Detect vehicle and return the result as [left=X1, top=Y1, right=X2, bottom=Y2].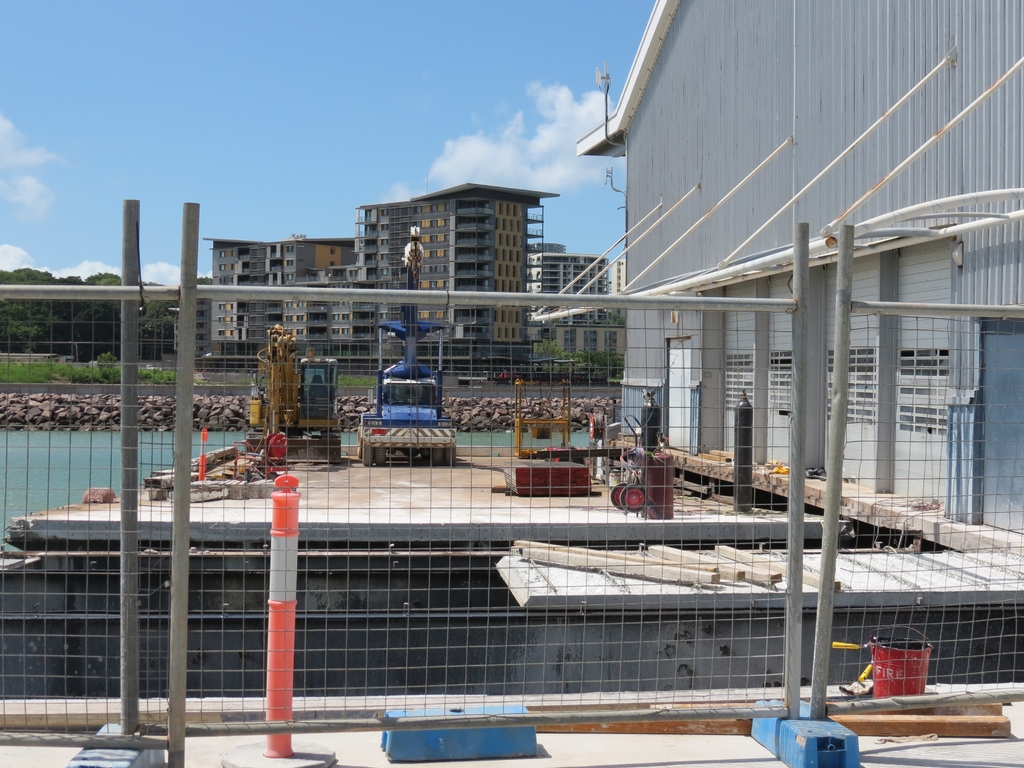
[left=247, top=316, right=342, bottom=467].
